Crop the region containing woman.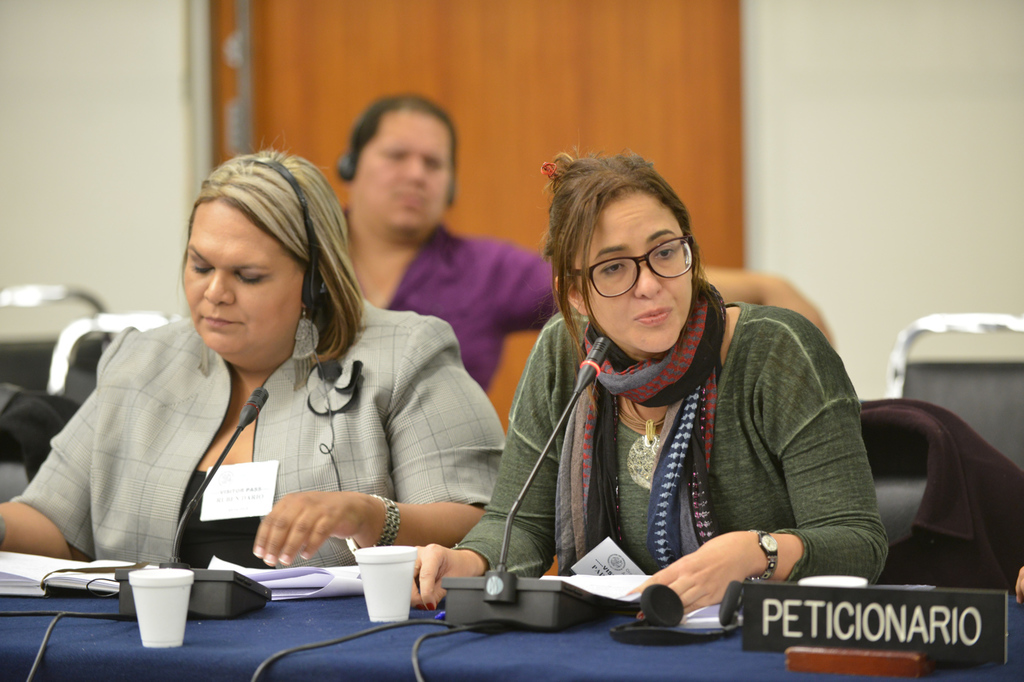
Crop region: 0:134:509:568.
